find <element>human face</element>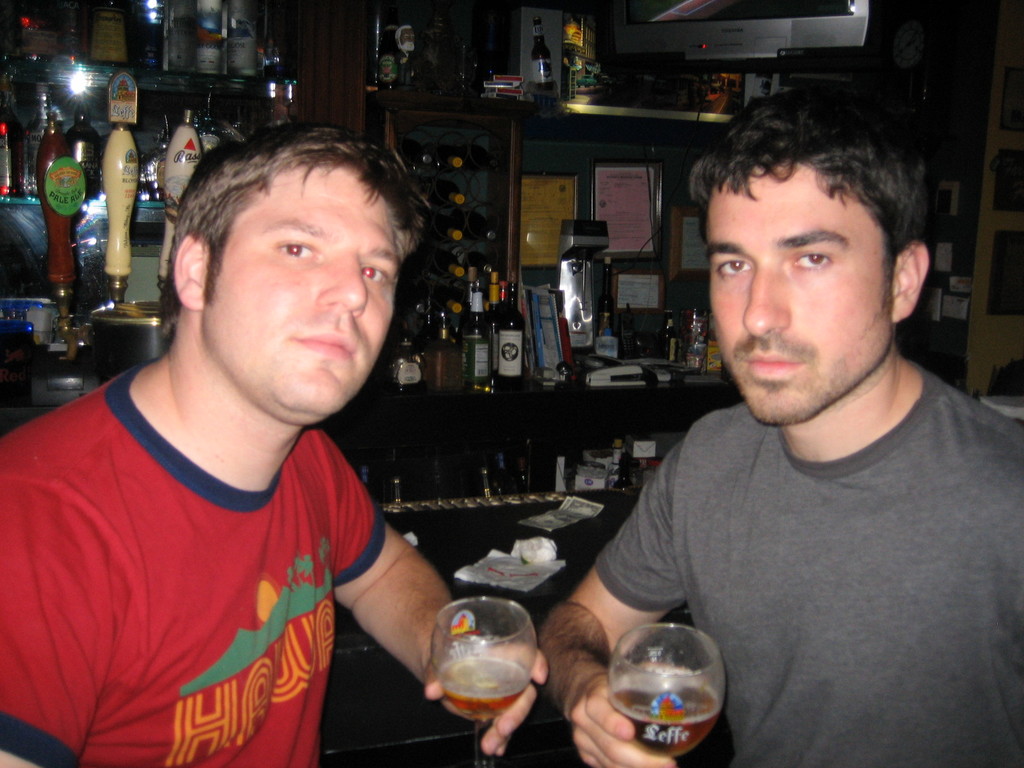
(201, 158, 408, 430)
